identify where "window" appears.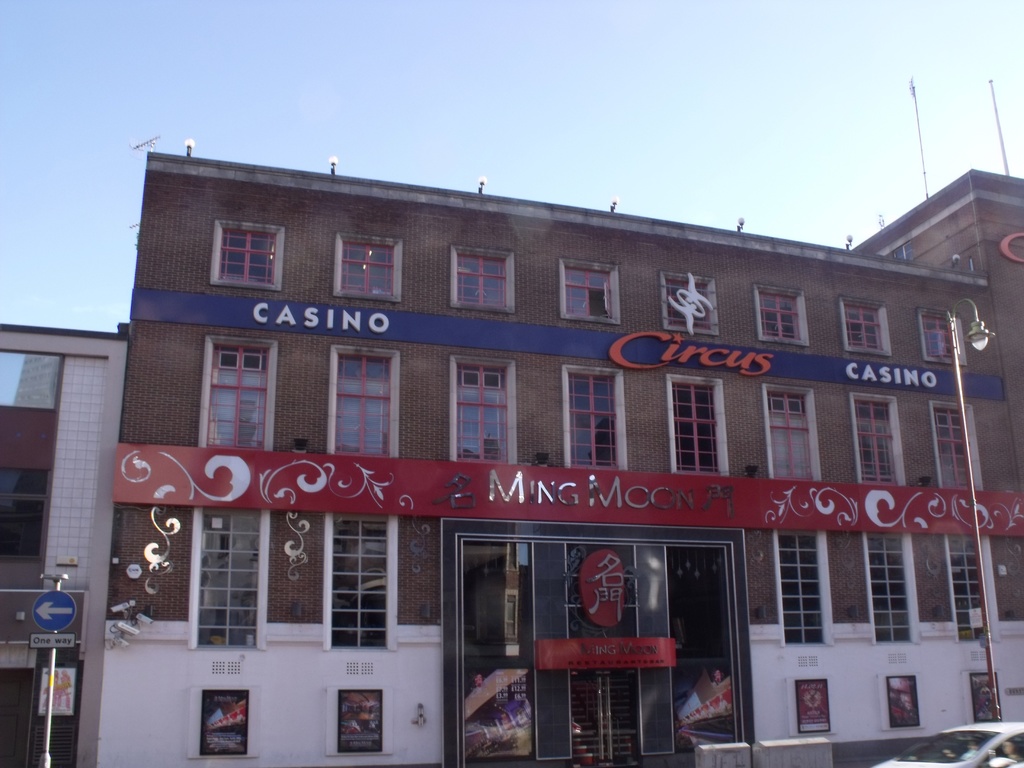
Appears at <box>943,532,998,648</box>.
